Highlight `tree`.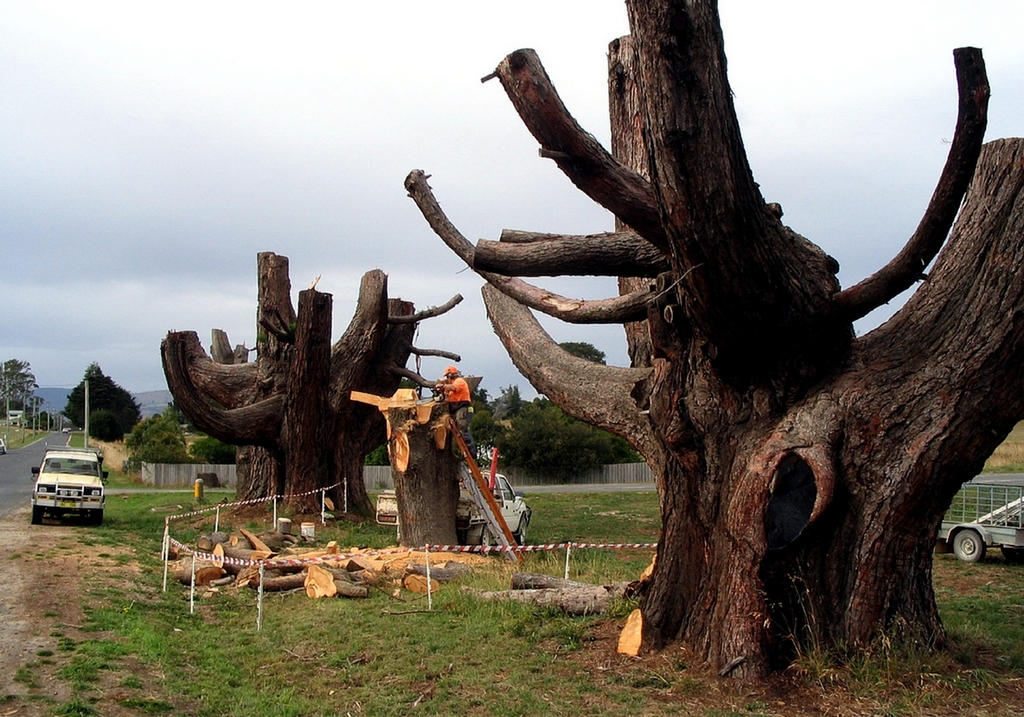
Highlighted region: detection(562, 340, 609, 369).
